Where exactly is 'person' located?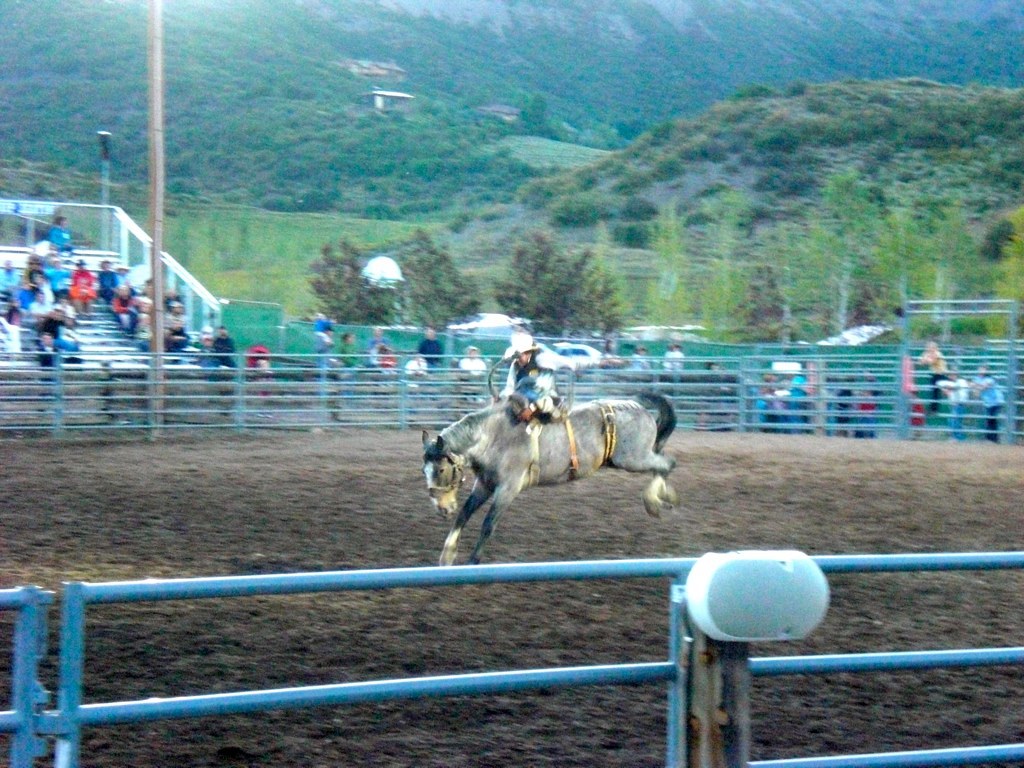
Its bounding box is <bbox>651, 338, 688, 379</bbox>.
